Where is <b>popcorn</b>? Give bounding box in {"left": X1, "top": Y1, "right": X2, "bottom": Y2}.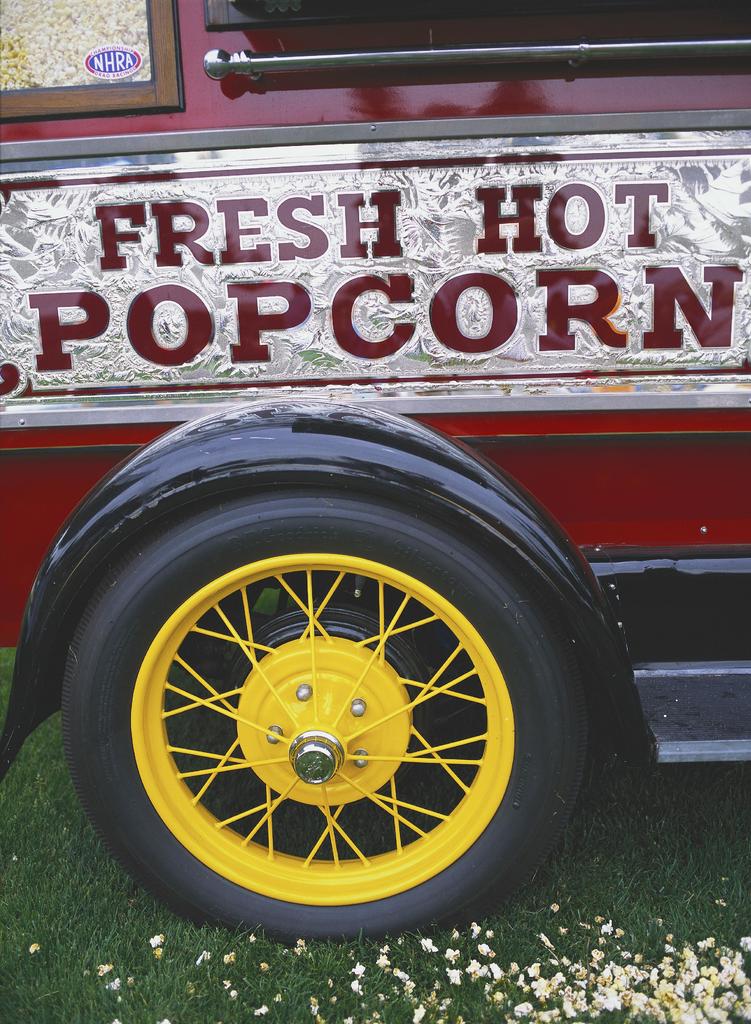
{"left": 344, "top": 1011, "right": 351, "bottom": 1023}.
